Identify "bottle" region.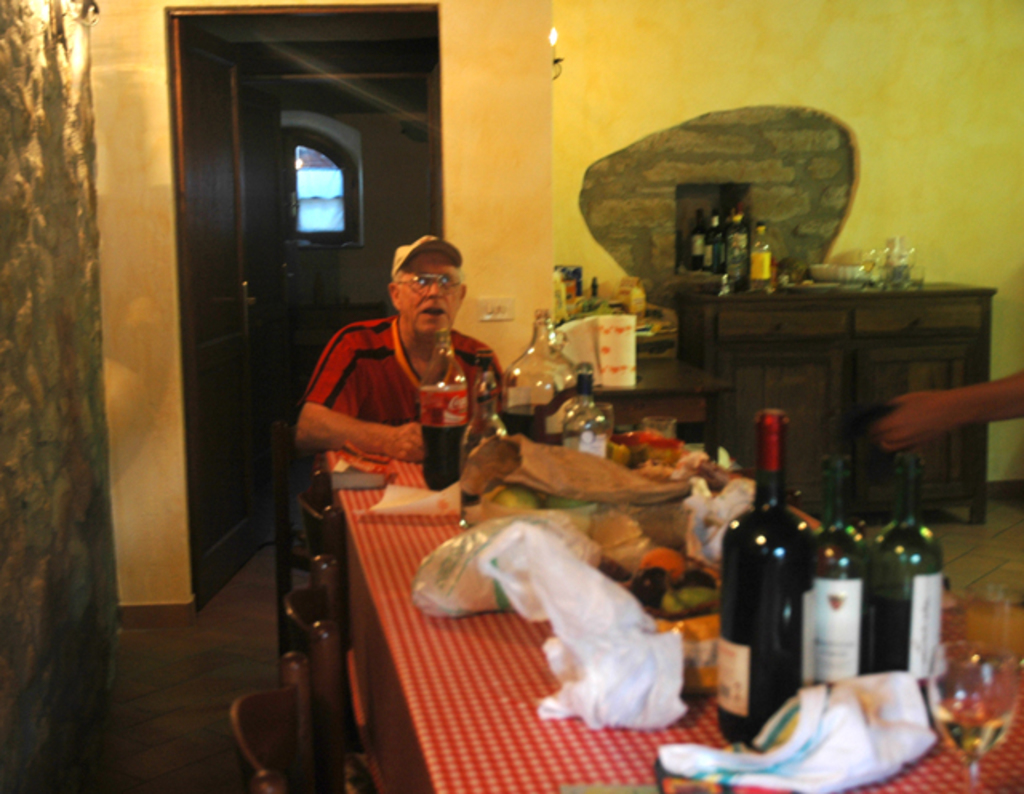
Region: (714,221,722,274).
